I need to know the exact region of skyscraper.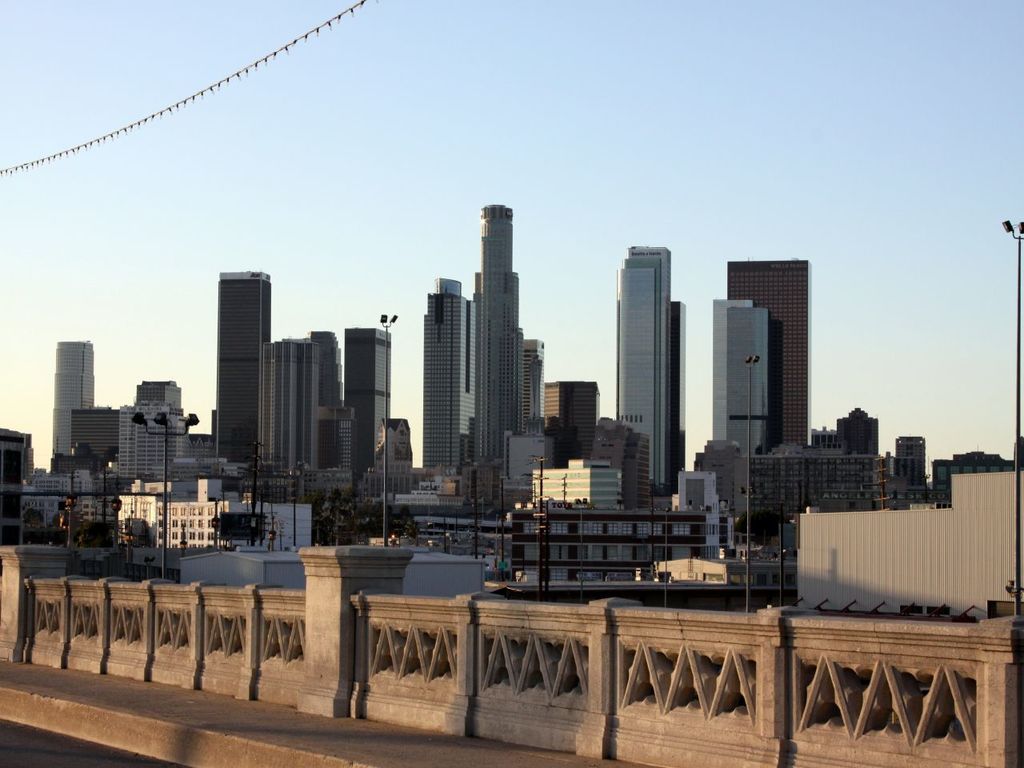
Region: 162,478,271,552.
